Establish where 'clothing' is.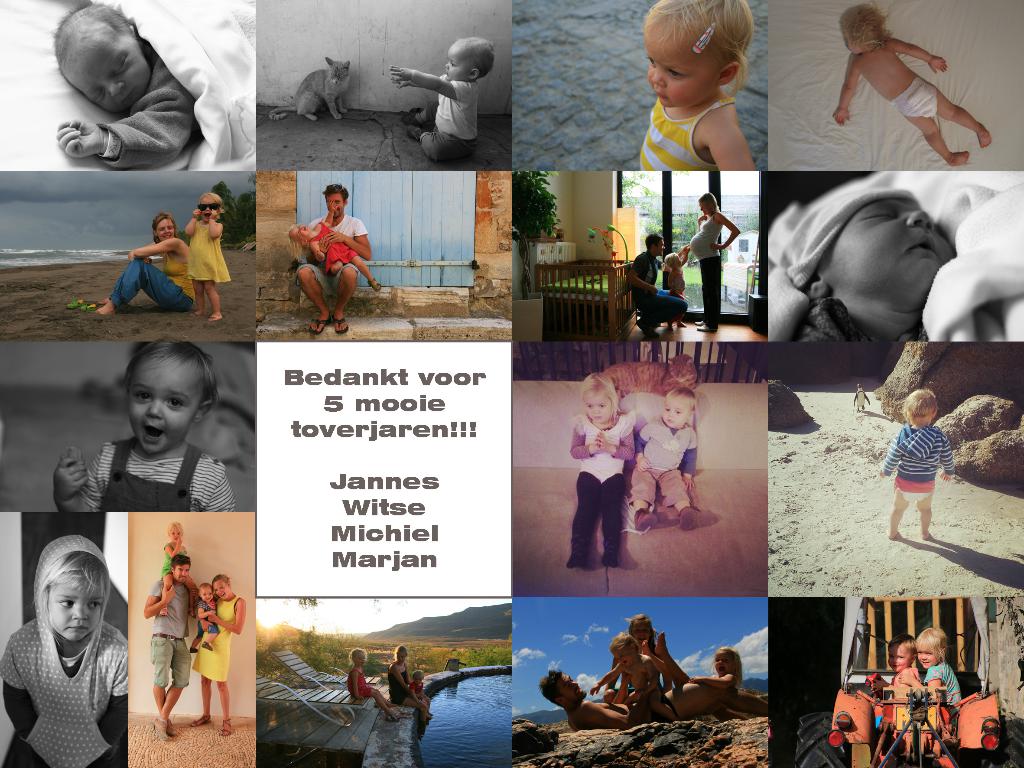
Established at x1=689 y1=211 x2=724 y2=329.
